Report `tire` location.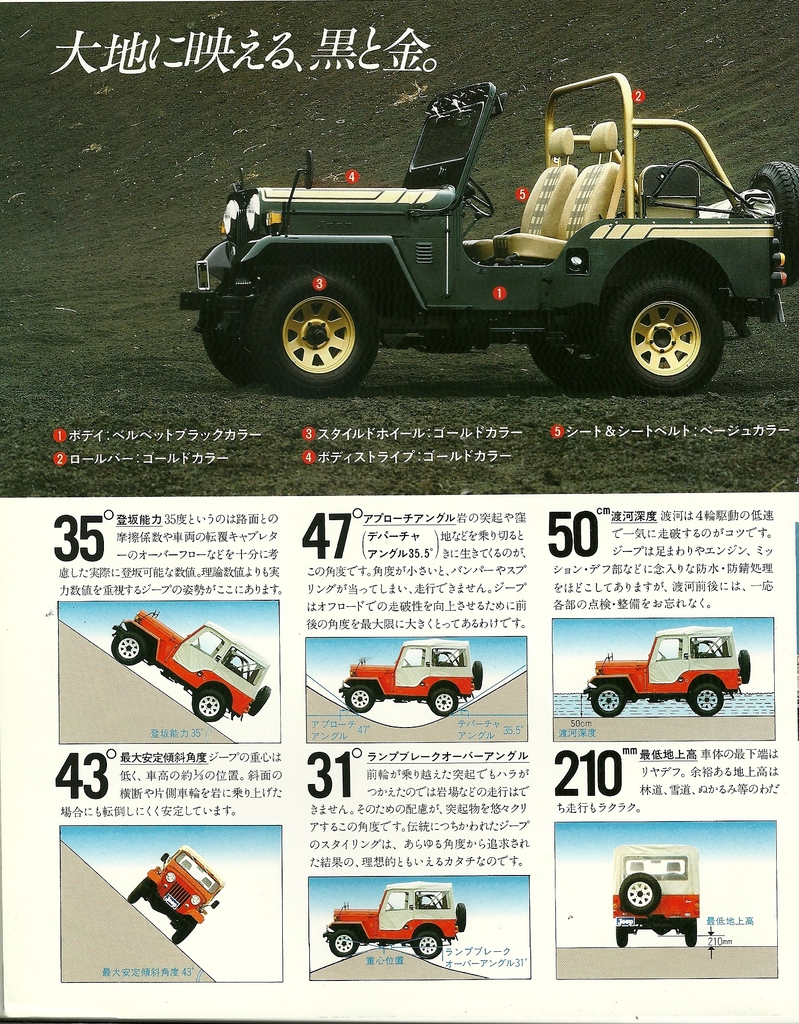
Report: bbox=[191, 691, 223, 720].
